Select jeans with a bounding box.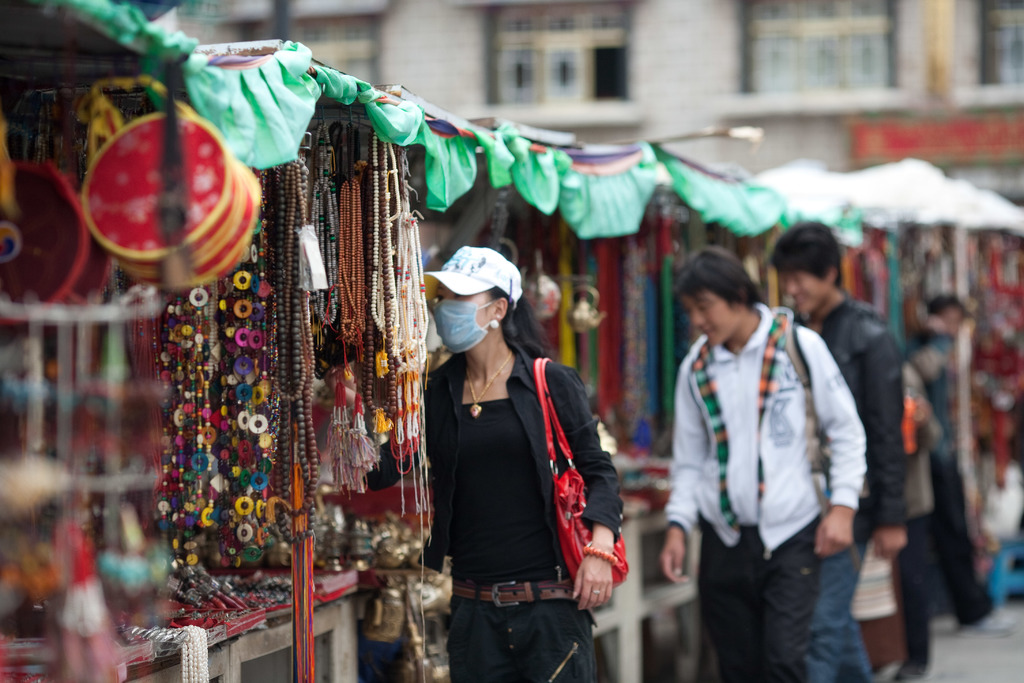
bbox=[804, 548, 871, 680].
